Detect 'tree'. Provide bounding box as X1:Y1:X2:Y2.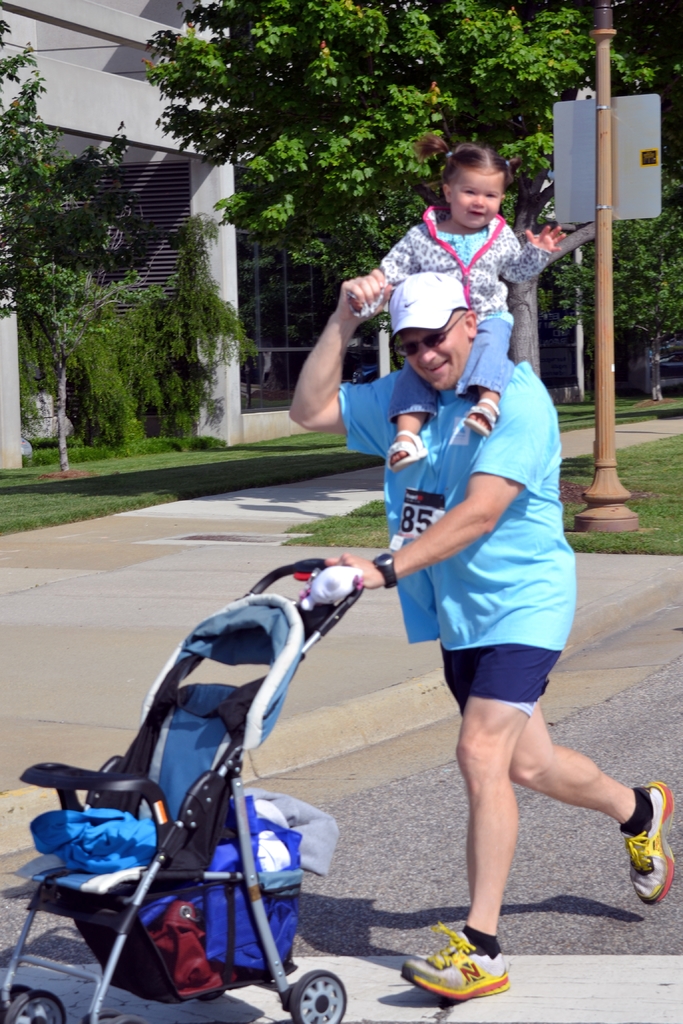
136:0:682:401.
